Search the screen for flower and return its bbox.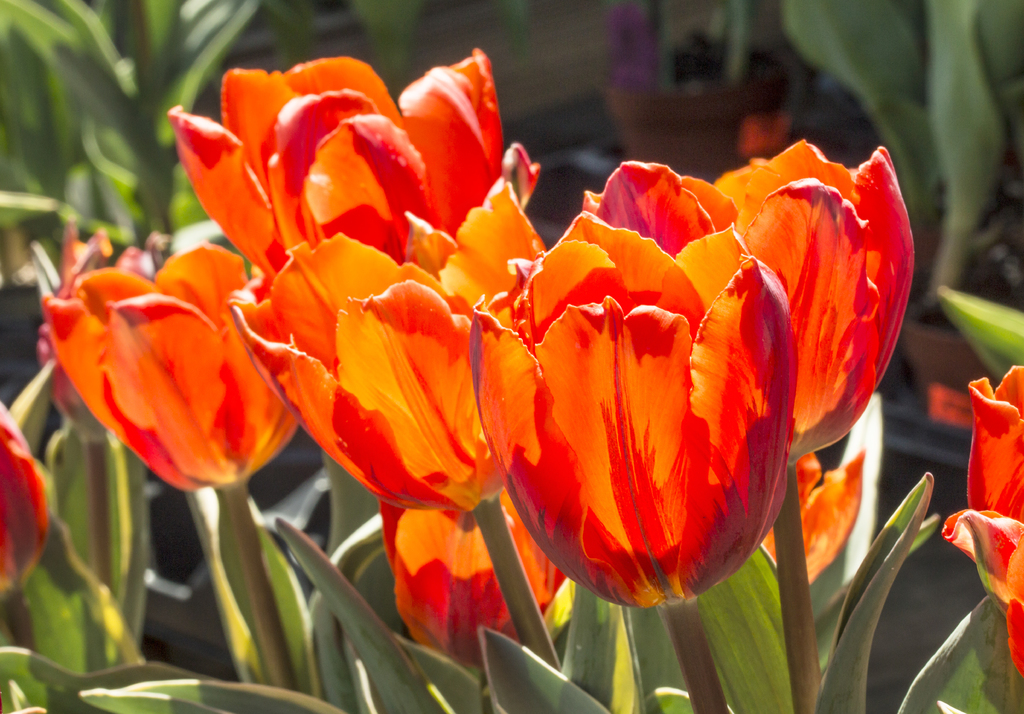
Found: 44/254/285/485.
